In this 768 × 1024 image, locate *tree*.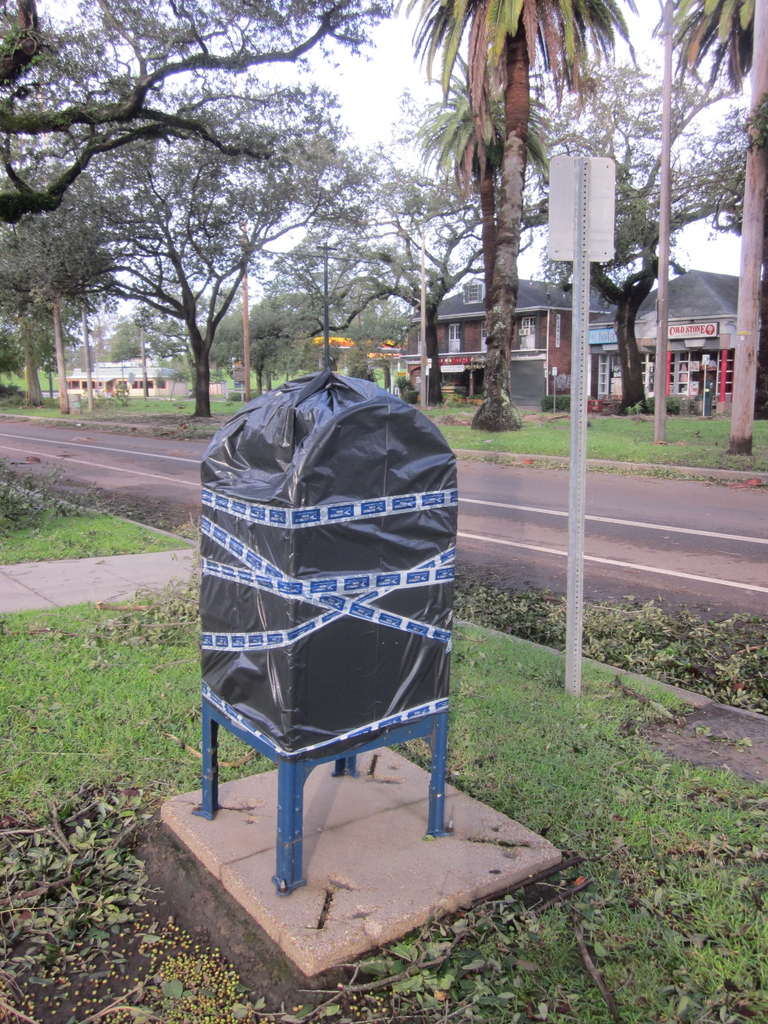
Bounding box: box(527, 58, 767, 413).
